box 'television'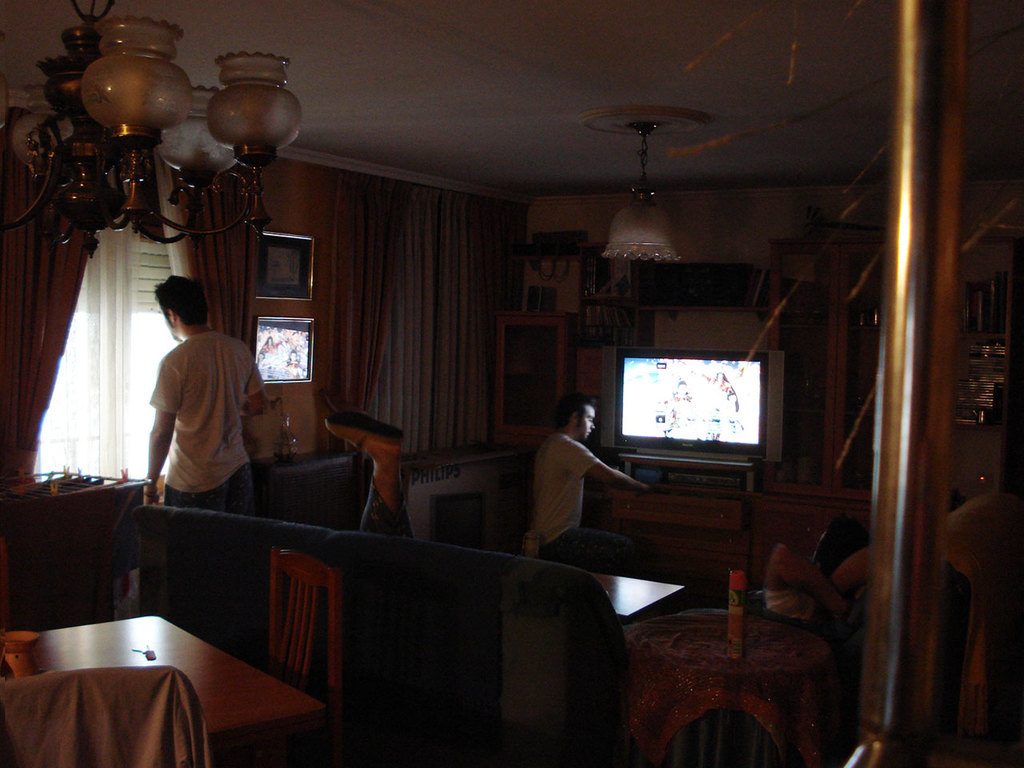
box=[599, 347, 783, 465]
